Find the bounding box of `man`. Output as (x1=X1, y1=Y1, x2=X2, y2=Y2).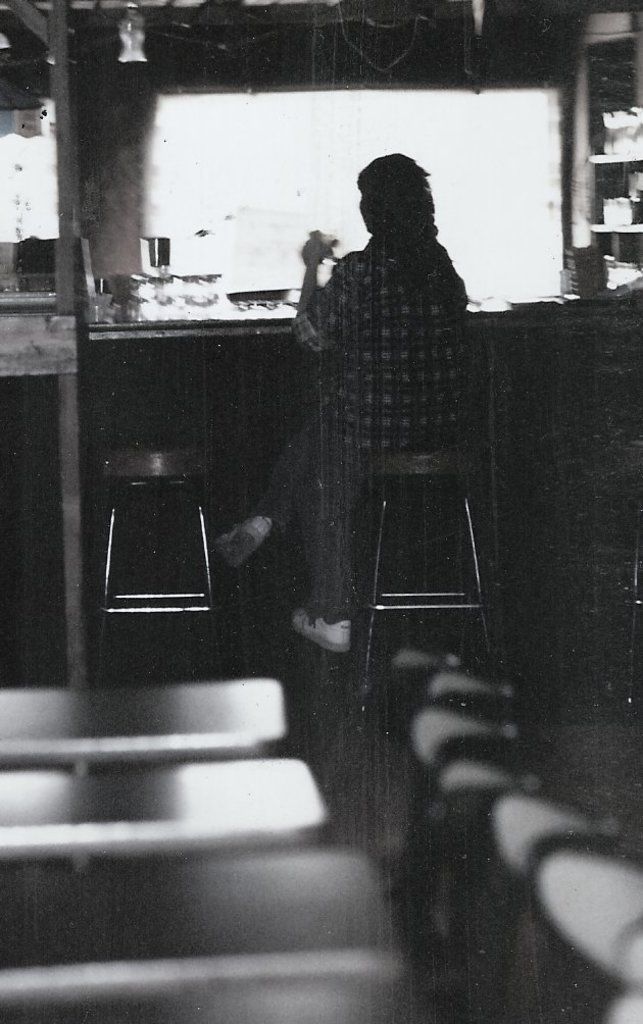
(x1=257, y1=142, x2=504, y2=671).
